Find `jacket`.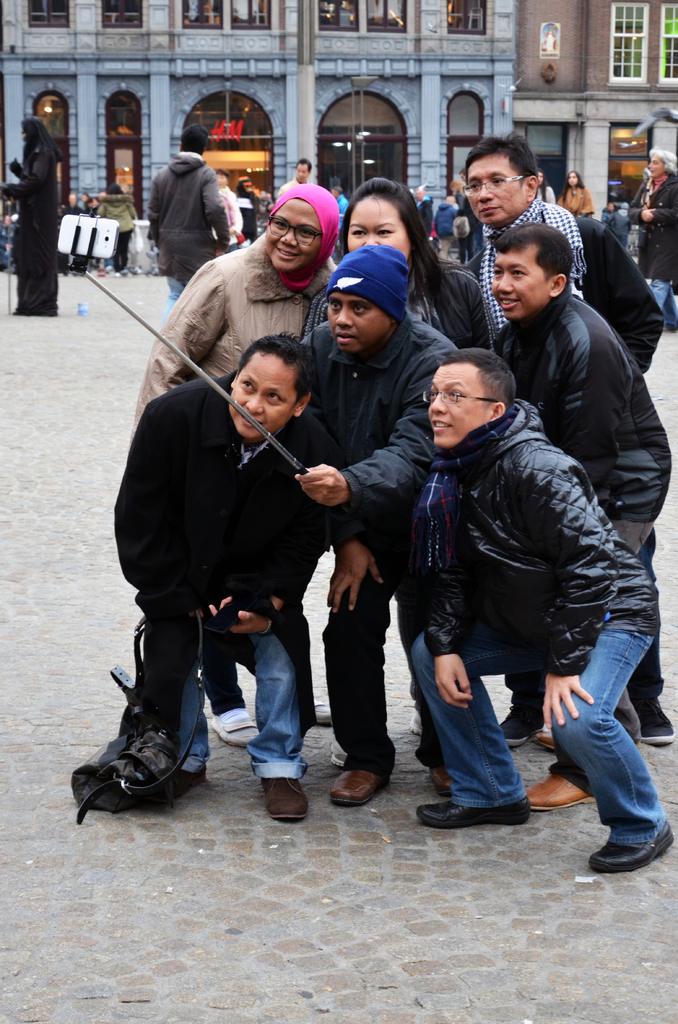
282:316:459:534.
